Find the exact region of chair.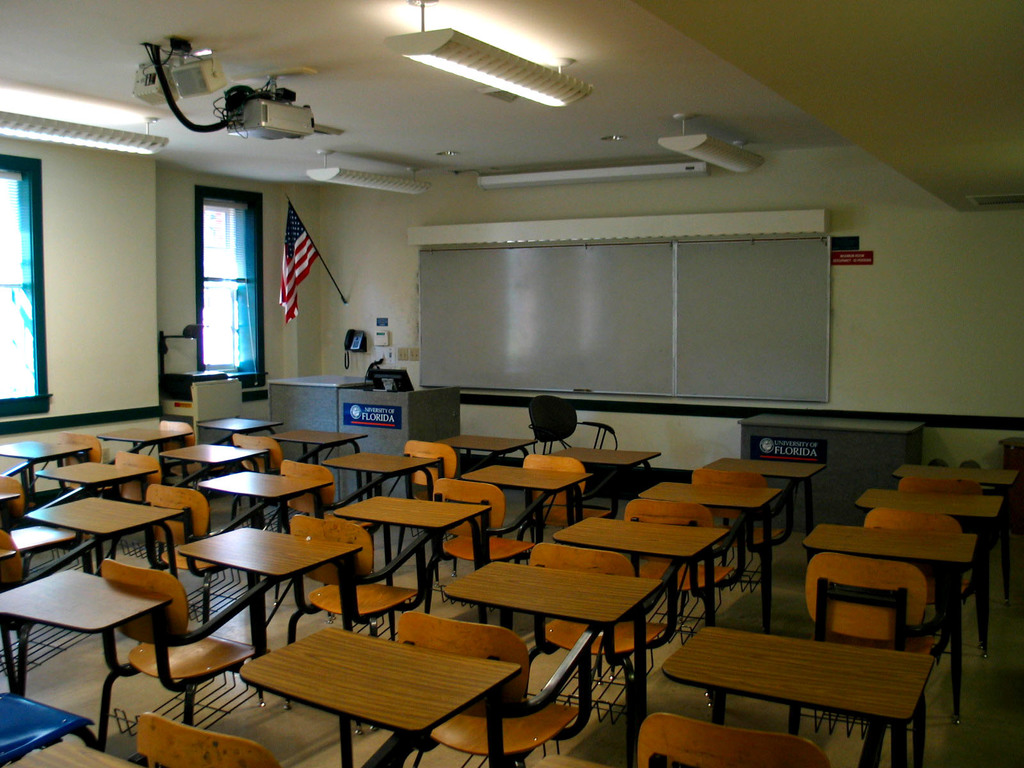
Exact region: pyautogui.locateOnScreen(131, 703, 279, 767).
